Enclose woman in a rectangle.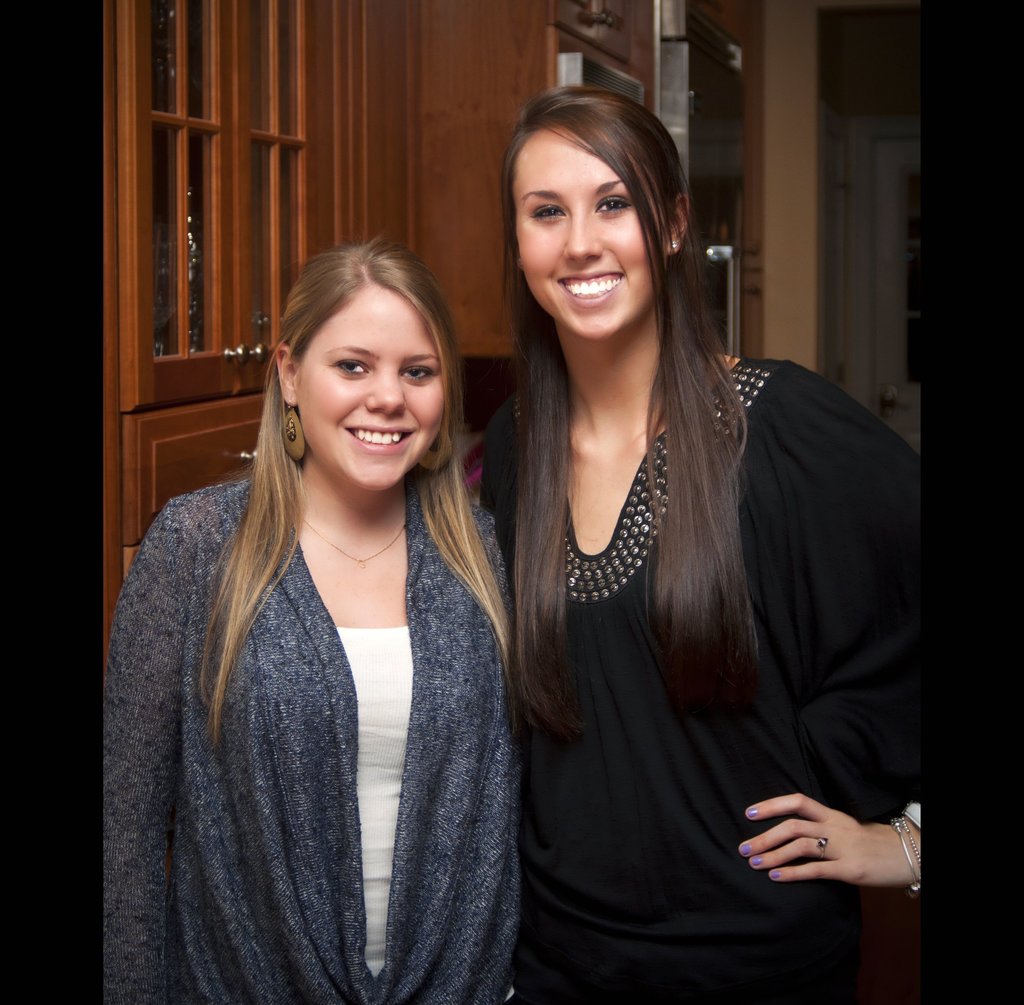
(x1=106, y1=236, x2=535, y2=1004).
